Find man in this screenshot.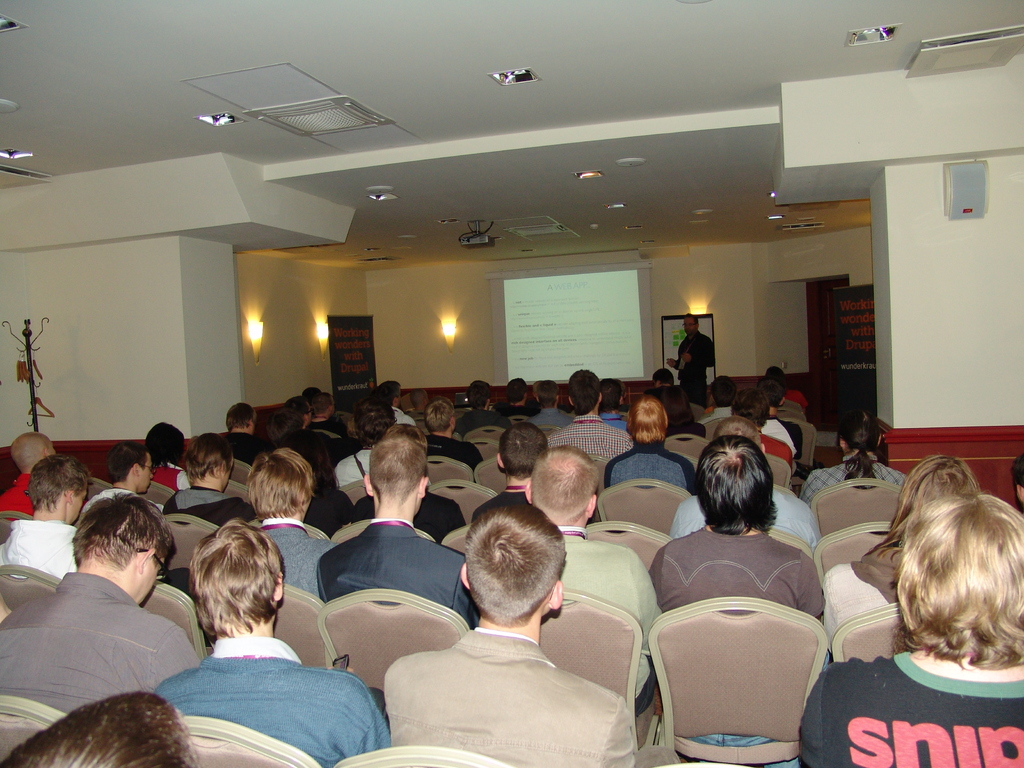
The bounding box for man is select_region(670, 417, 820, 543).
